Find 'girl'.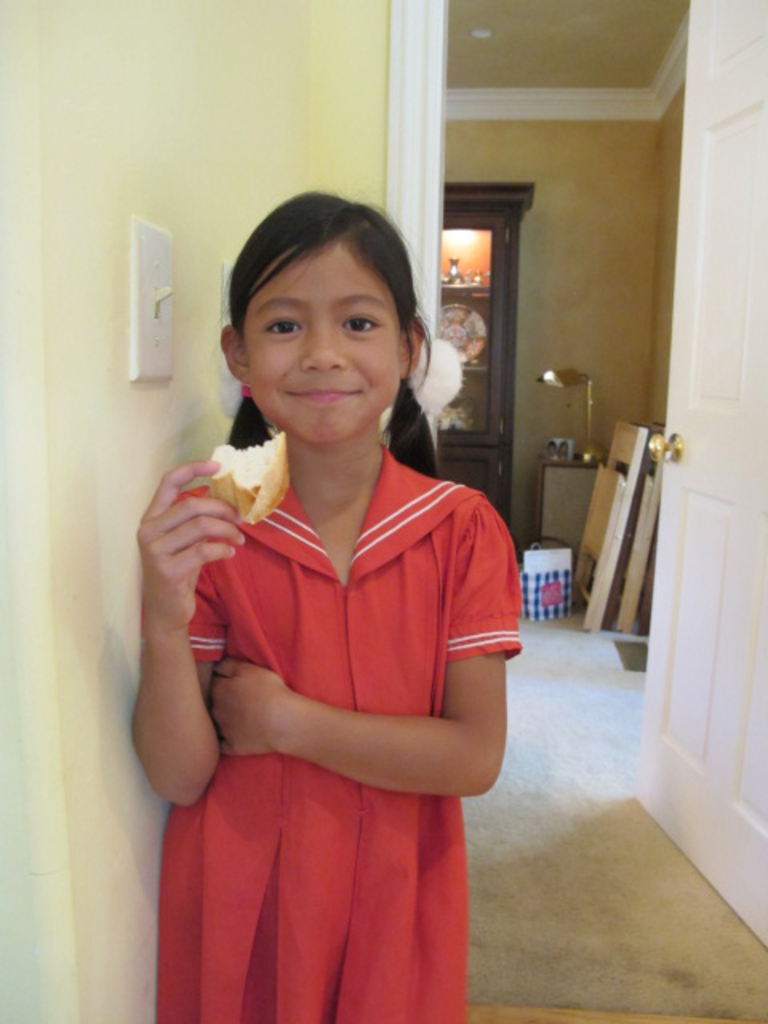
l=130, t=187, r=522, b=1022.
